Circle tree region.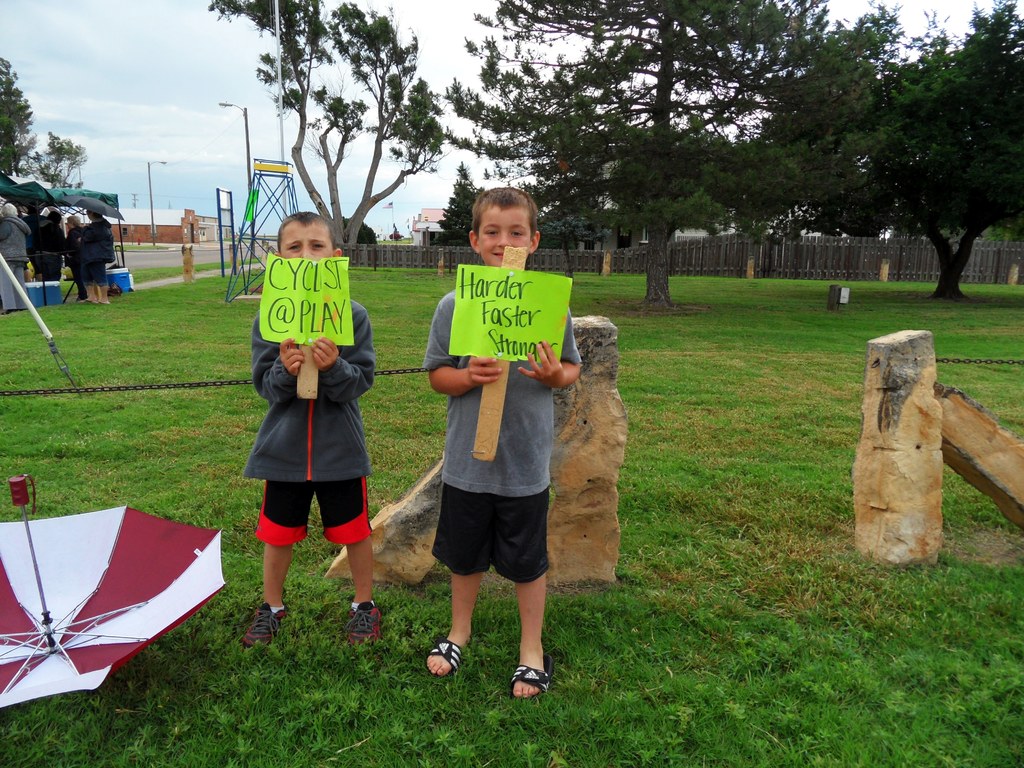
Region: detection(746, 0, 889, 193).
